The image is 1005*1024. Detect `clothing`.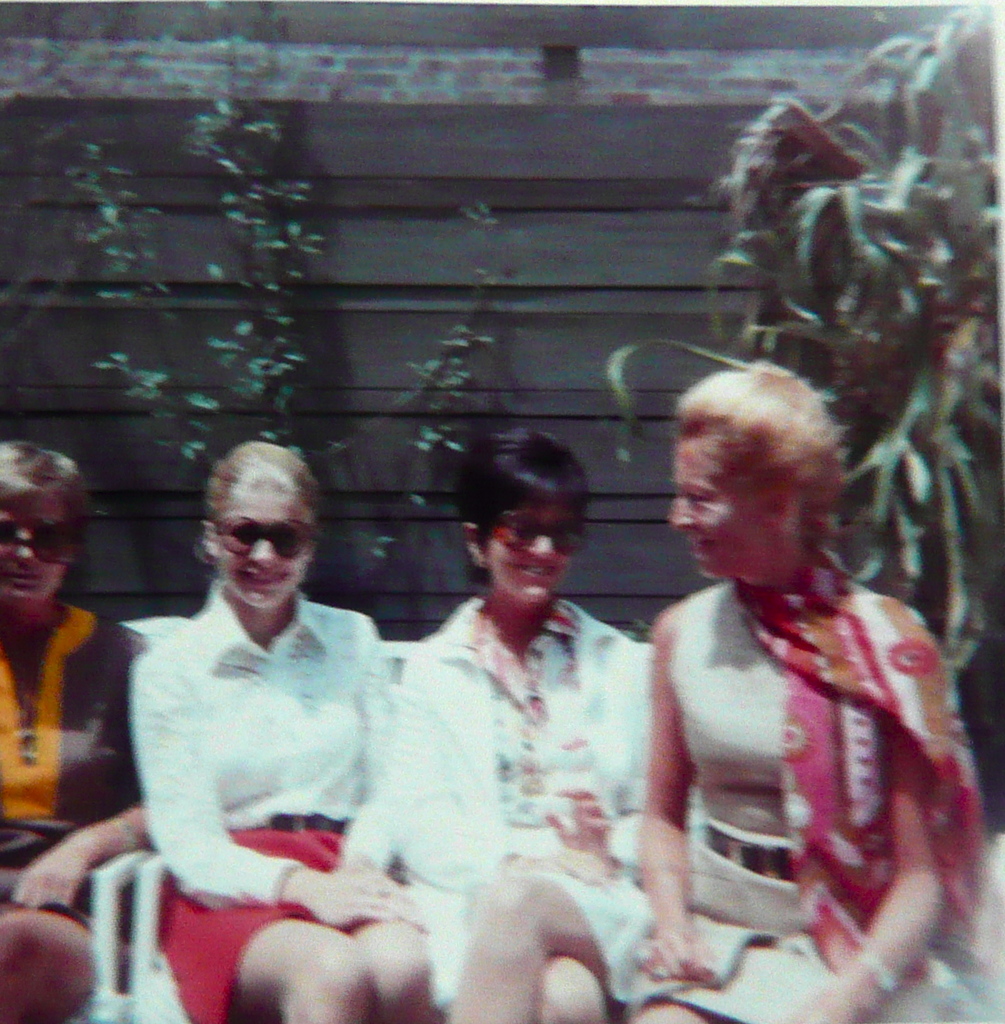
Detection: (x1=132, y1=582, x2=393, y2=1023).
